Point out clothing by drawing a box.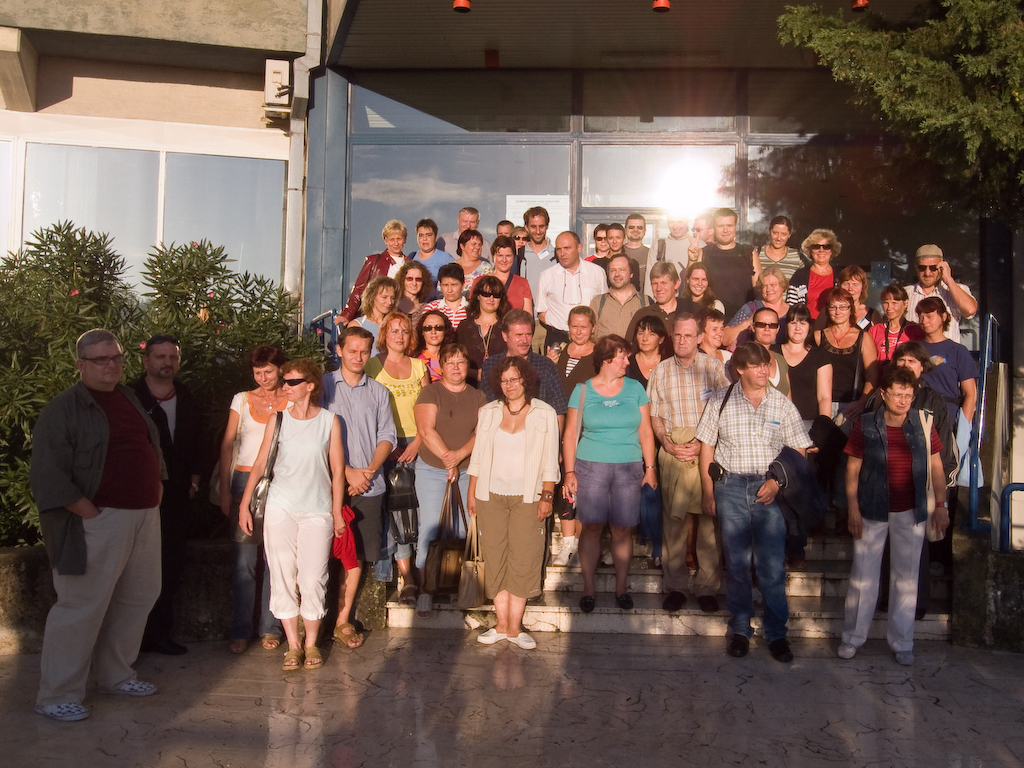
x1=414 y1=243 x2=452 y2=284.
